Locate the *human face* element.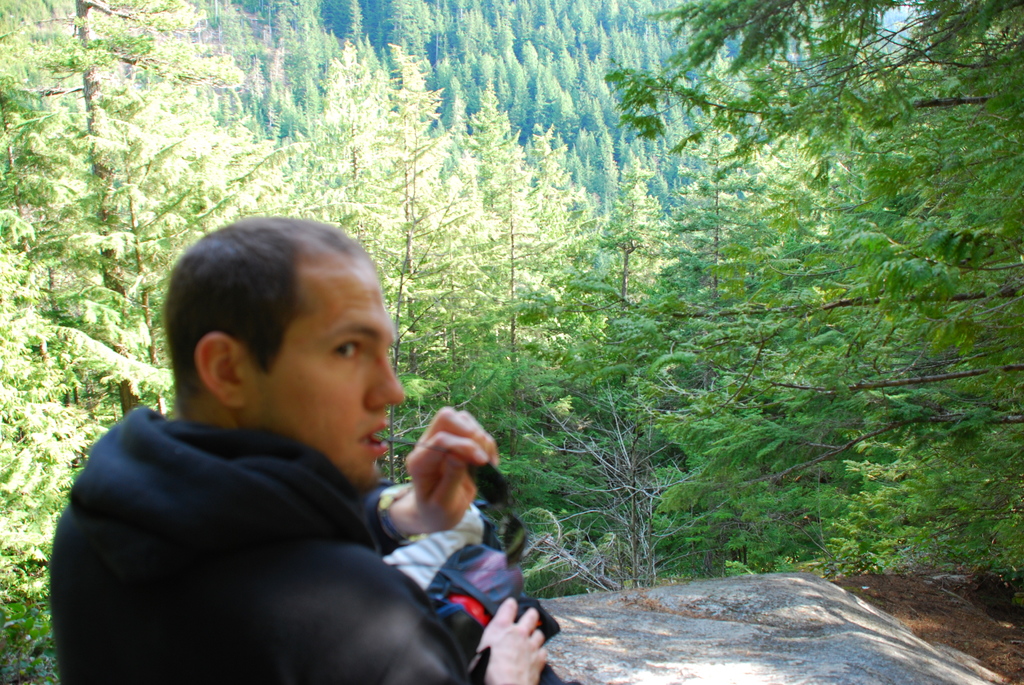
Element bbox: [left=247, top=262, right=399, bottom=483].
